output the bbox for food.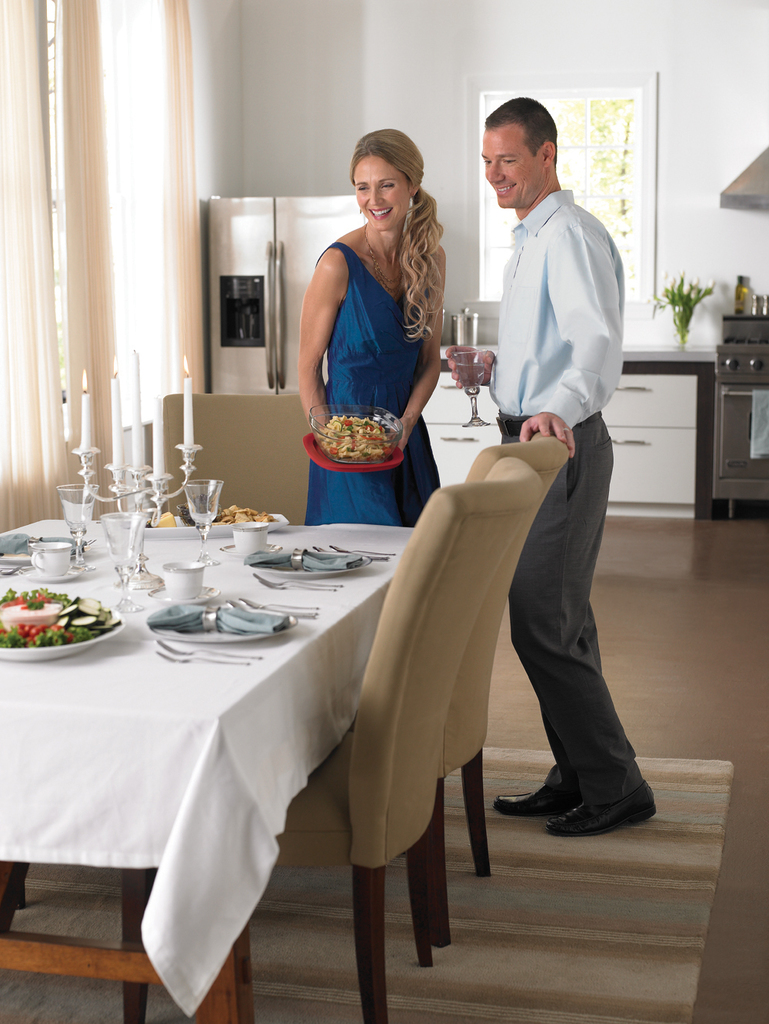
Rect(0, 579, 119, 654).
